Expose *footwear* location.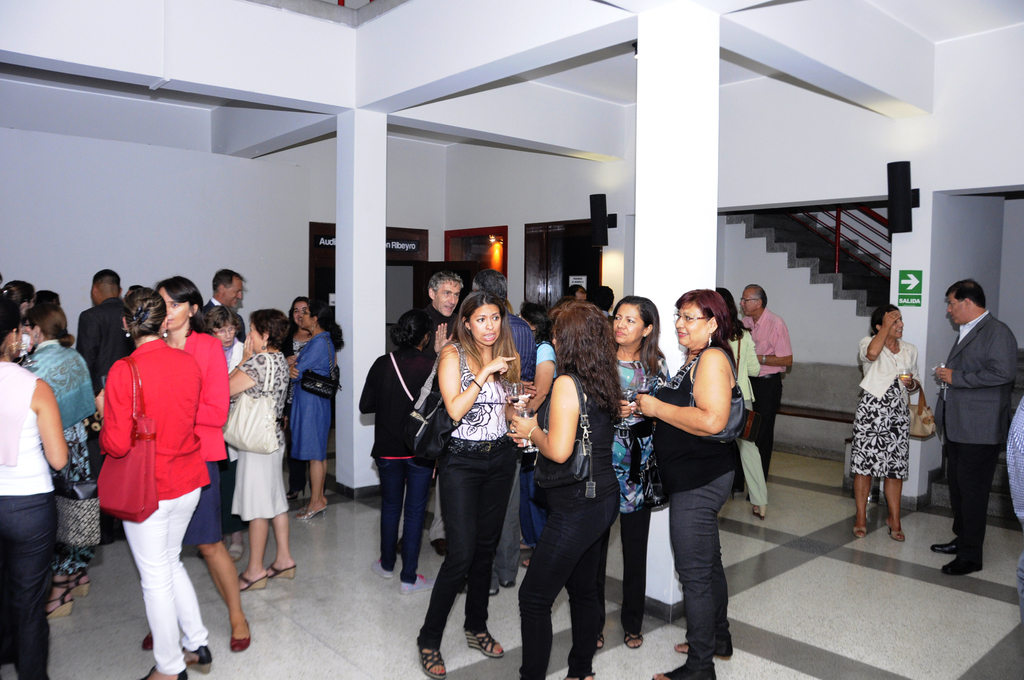
Exposed at left=752, top=501, right=767, bottom=518.
